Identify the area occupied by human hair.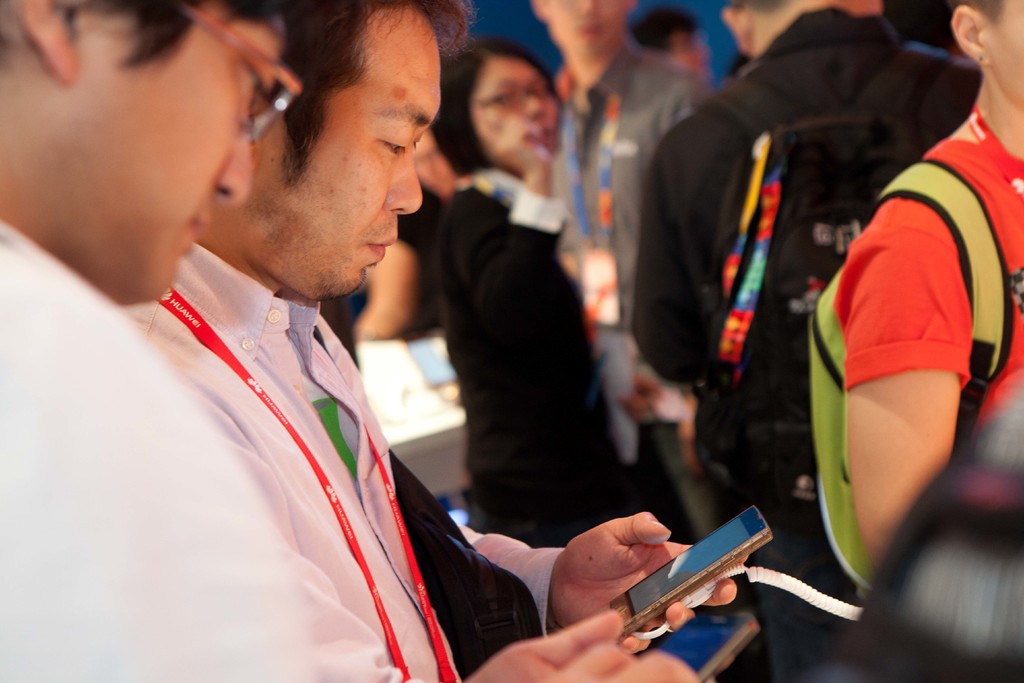
Area: 431,33,561,174.
